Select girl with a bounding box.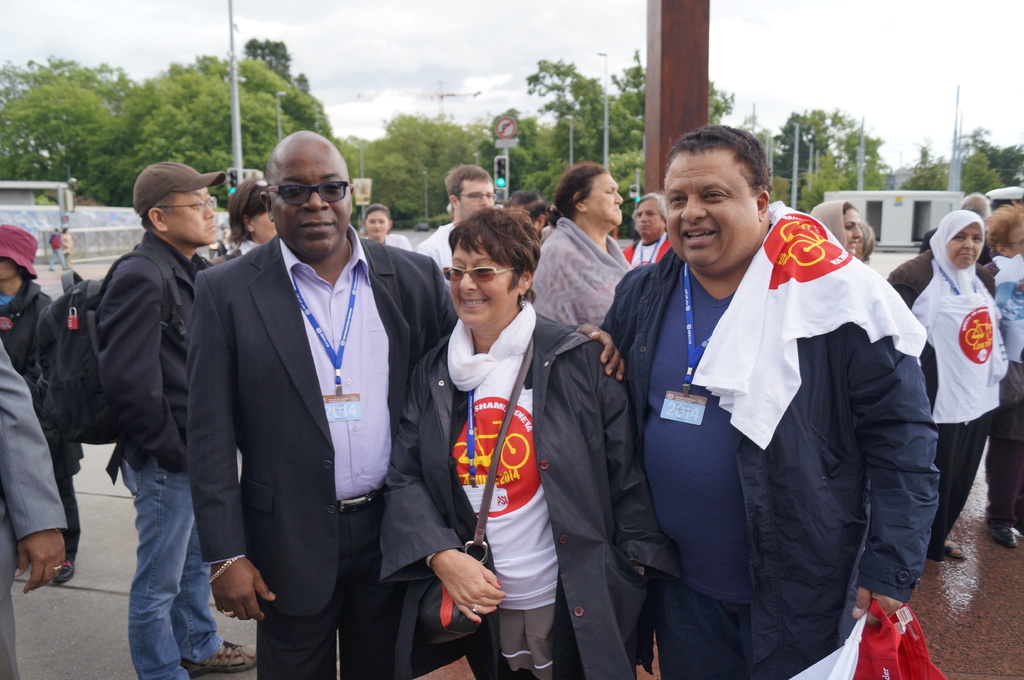
383 201 677 679.
